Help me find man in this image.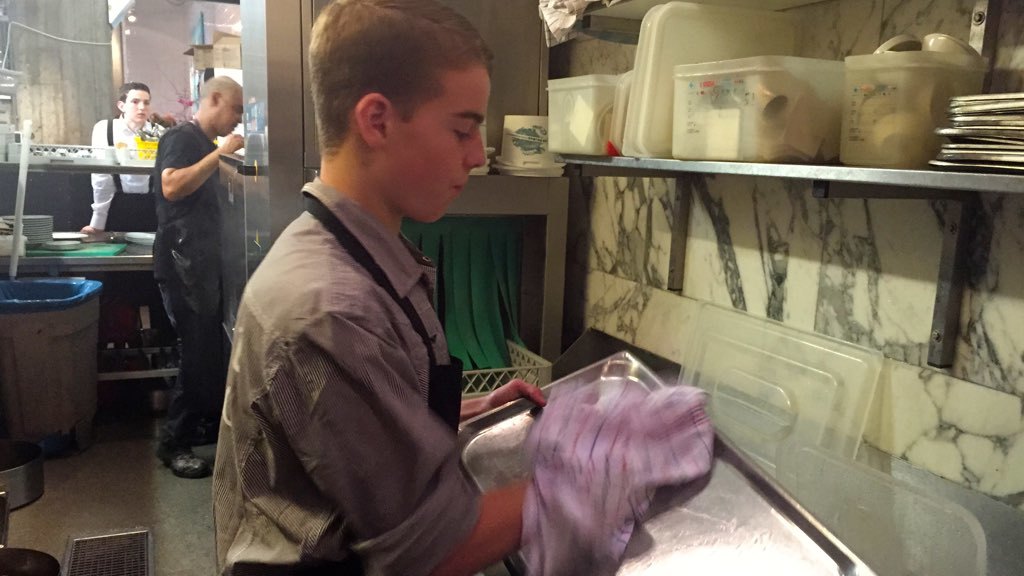
Found it: [x1=78, y1=80, x2=180, y2=340].
